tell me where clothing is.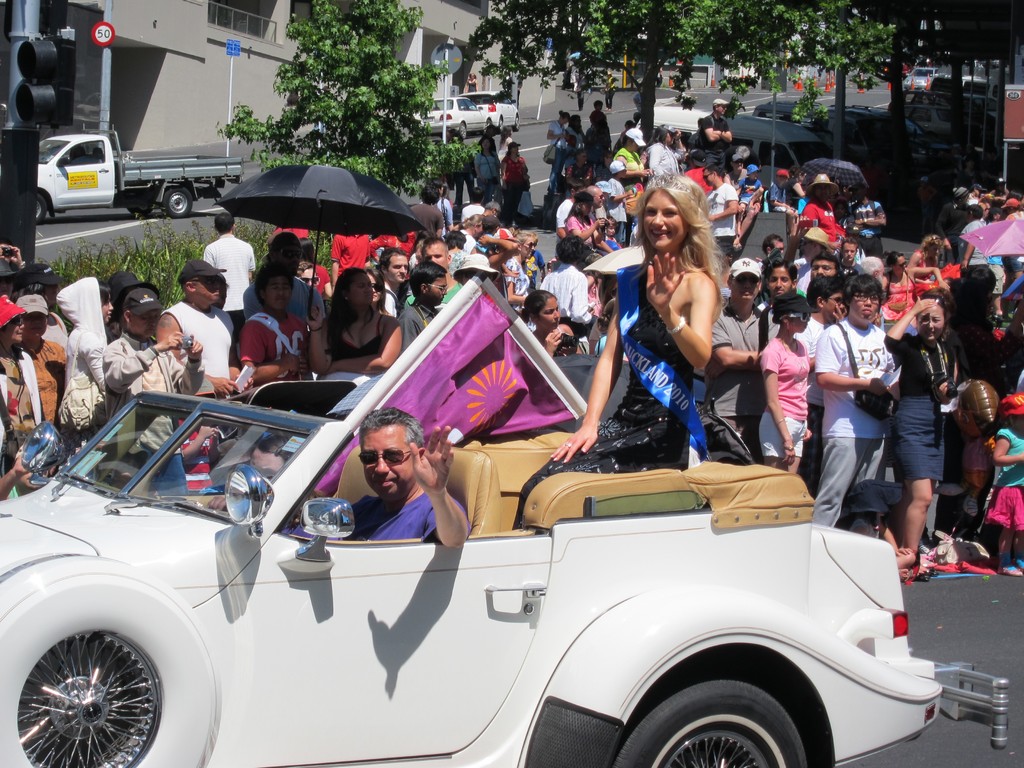
clothing is at rect(42, 312, 70, 345).
